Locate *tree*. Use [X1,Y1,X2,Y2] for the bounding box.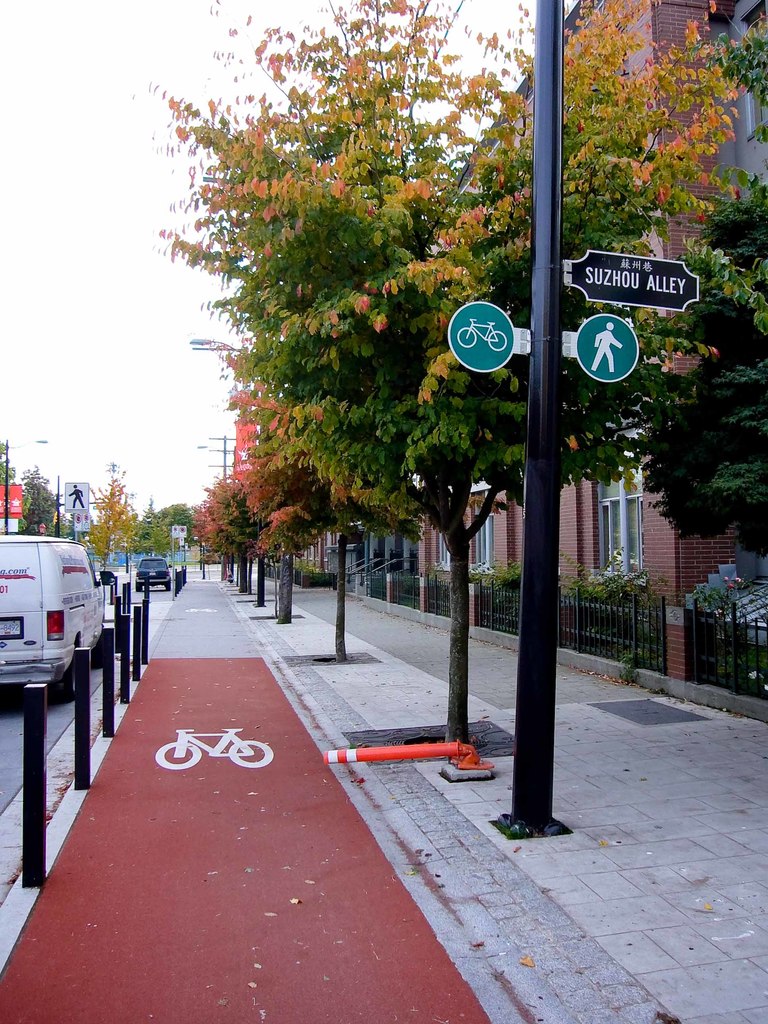
[21,467,52,538].
